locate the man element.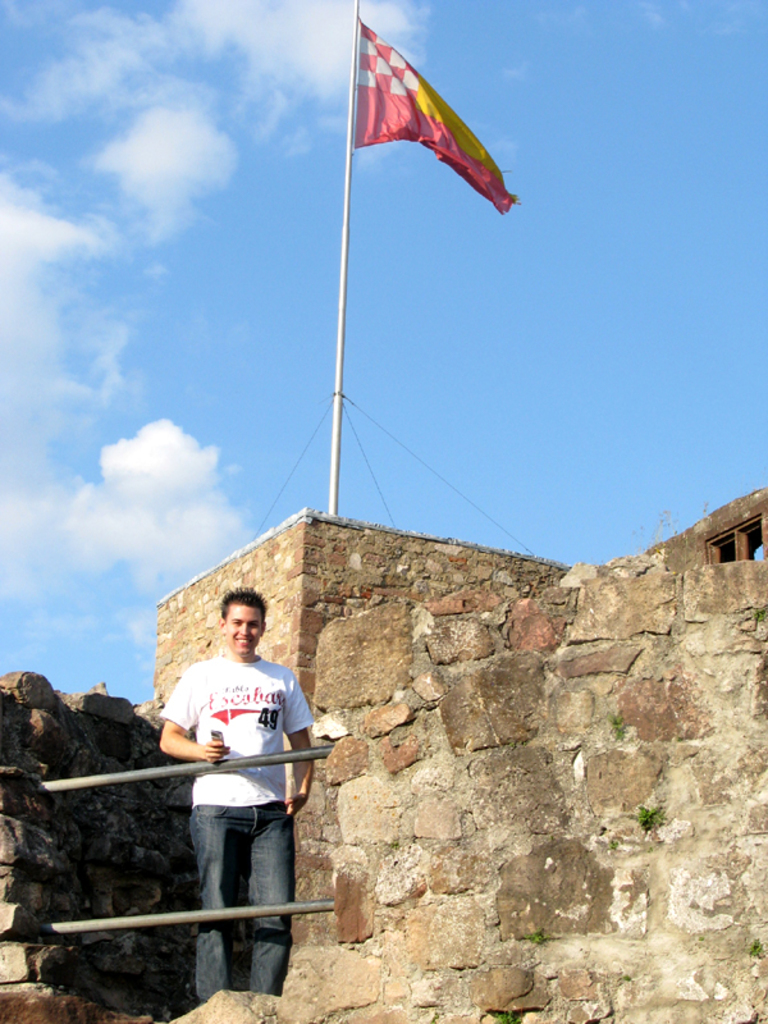
Element bbox: <region>134, 588, 328, 992</region>.
